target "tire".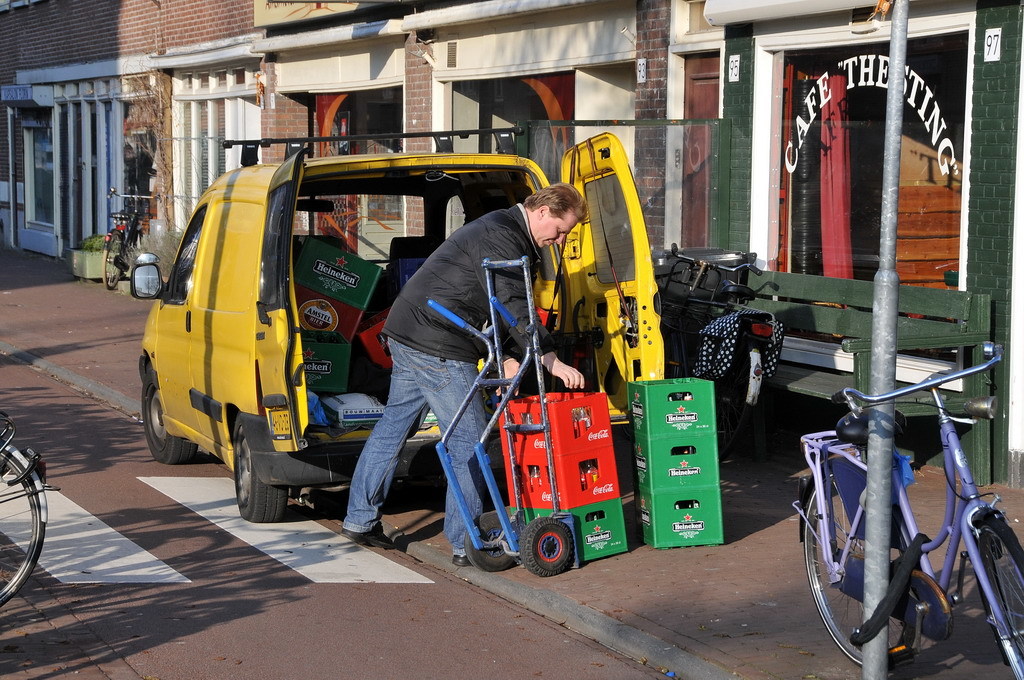
Target region: 661/326/677/379.
